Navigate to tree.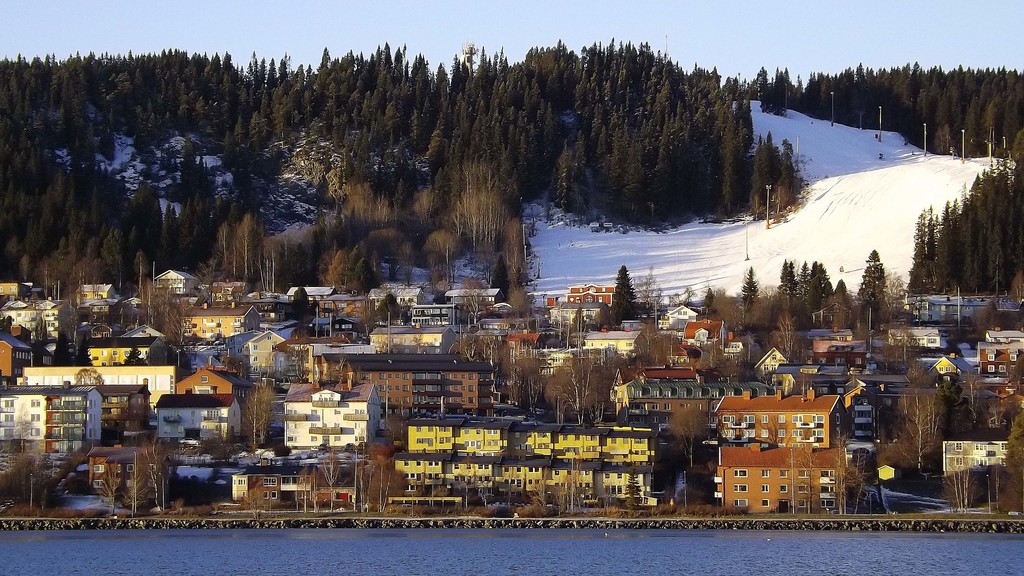
Navigation target: (x1=359, y1=292, x2=381, y2=339).
